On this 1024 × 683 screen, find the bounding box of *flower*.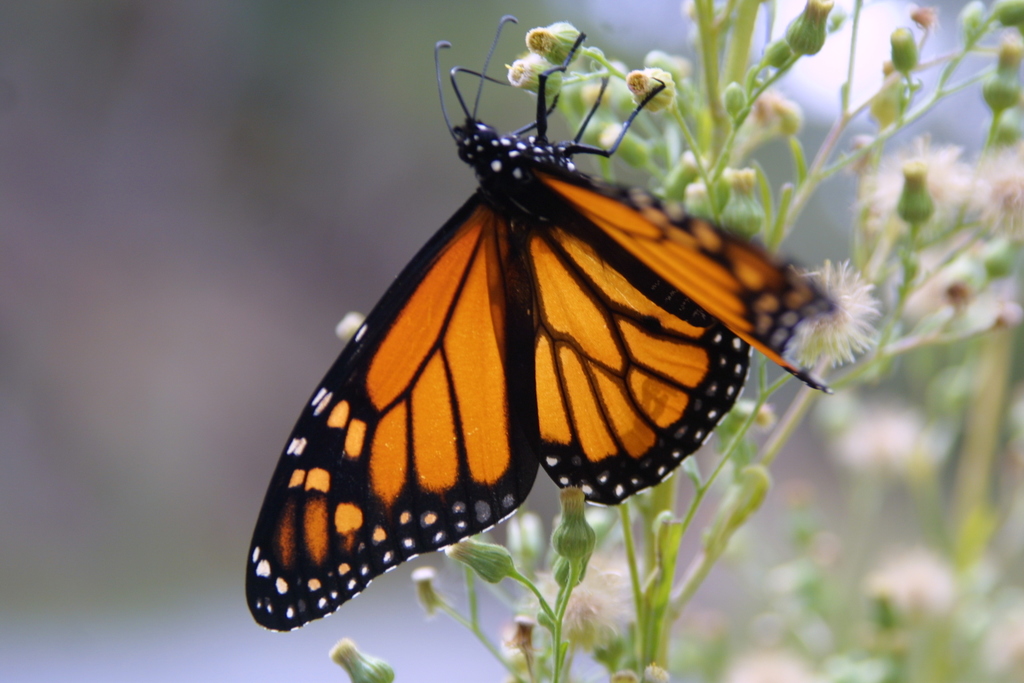
Bounding box: Rect(333, 635, 399, 682).
